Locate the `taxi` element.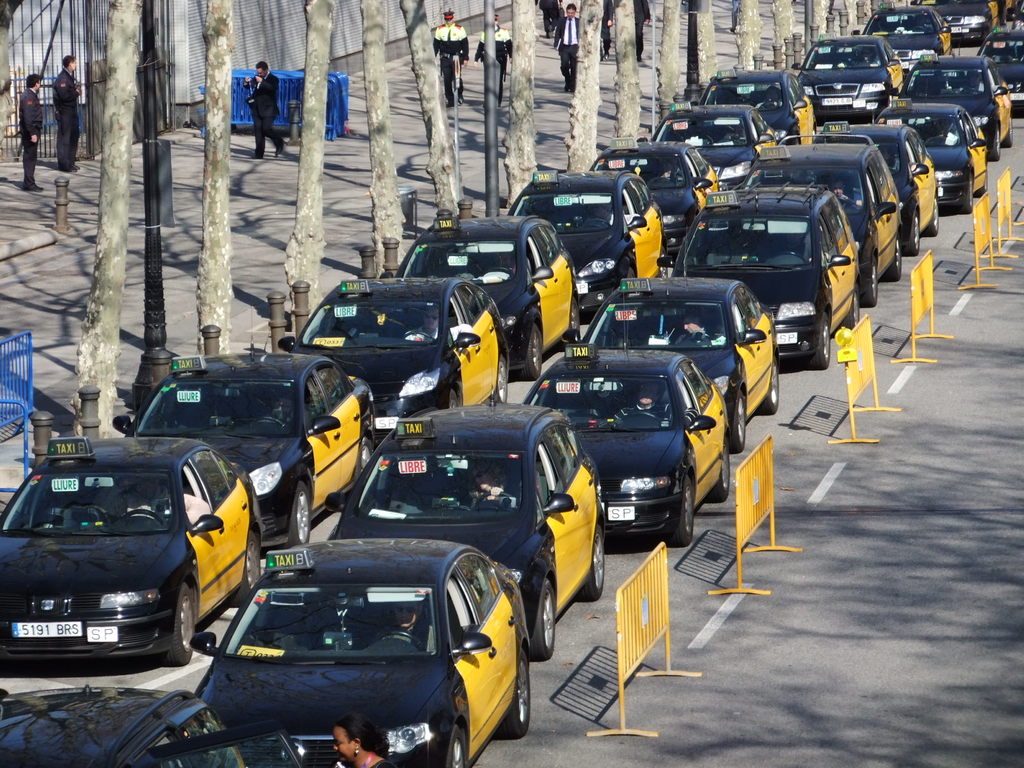
Element bbox: <bbox>809, 116, 952, 256</bbox>.
